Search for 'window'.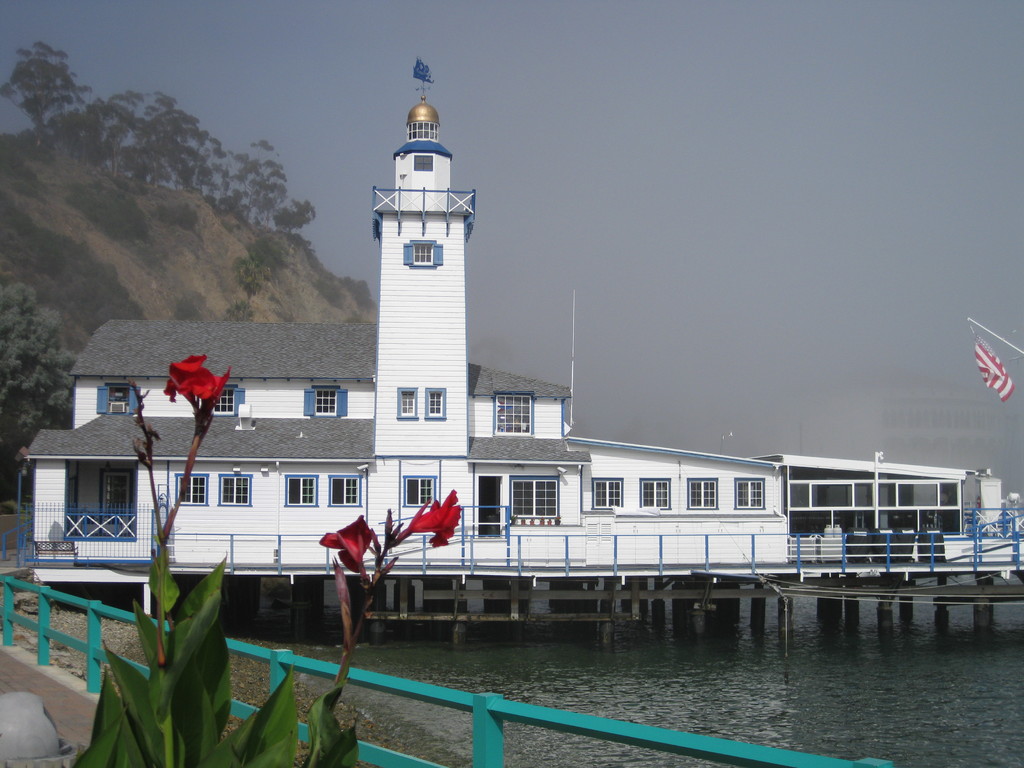
Found at left=400, top=236, right=441, bottom=269.
